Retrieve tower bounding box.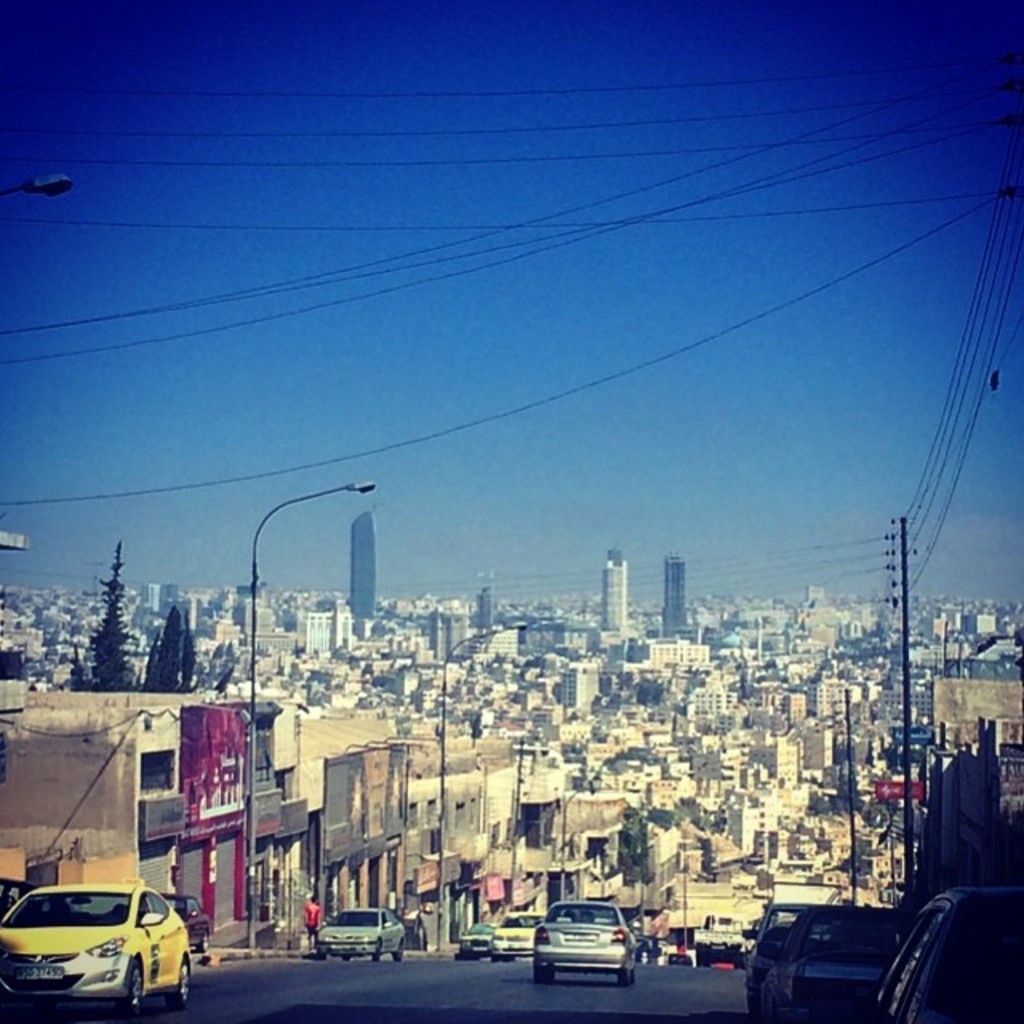
Bounding box: select_region(662, 555, 683, 638).
